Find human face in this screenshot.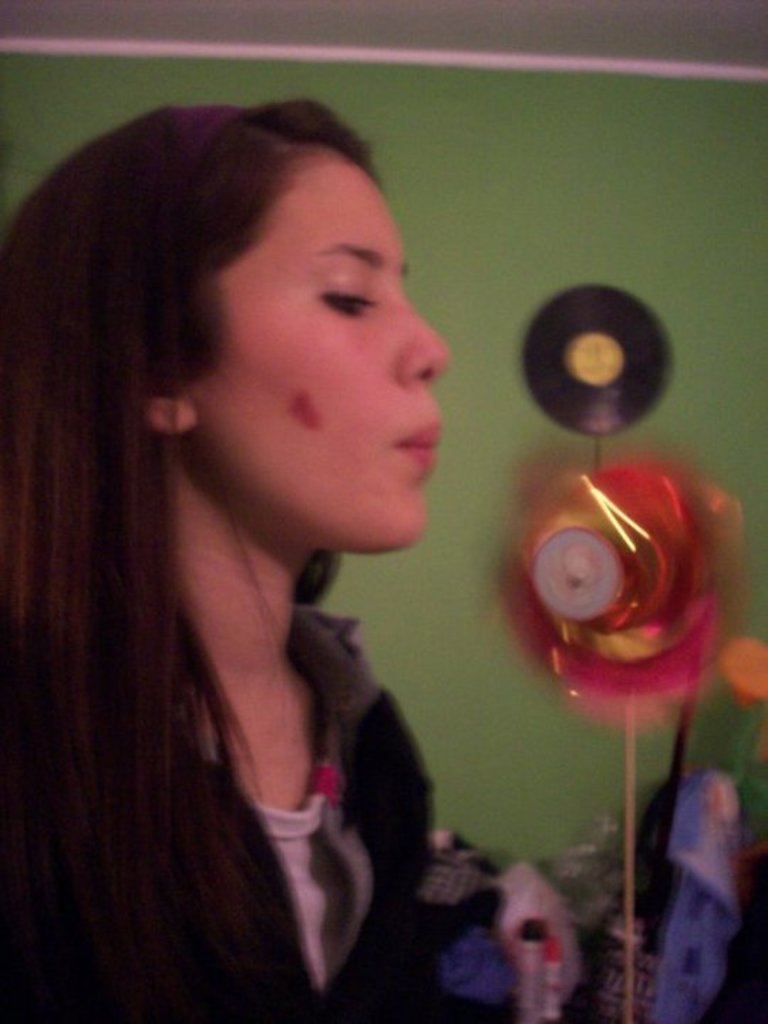
The bounding box for human face is select_region(192, 145, 439, 540).
